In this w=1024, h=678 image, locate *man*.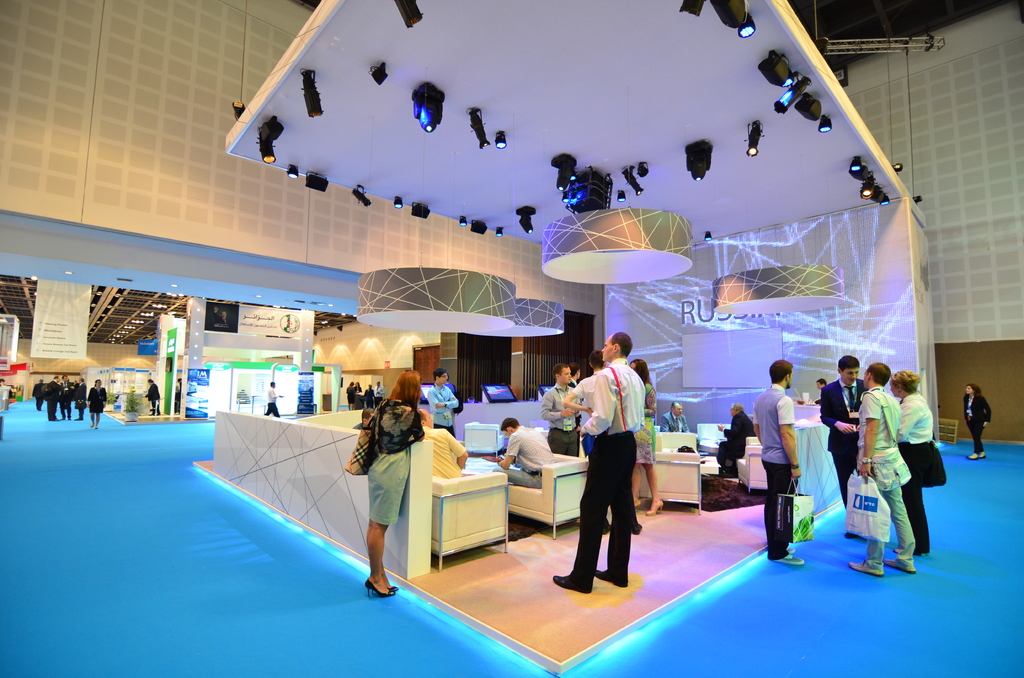
Bounding box: l=814, t=378, r=827, b=406.
